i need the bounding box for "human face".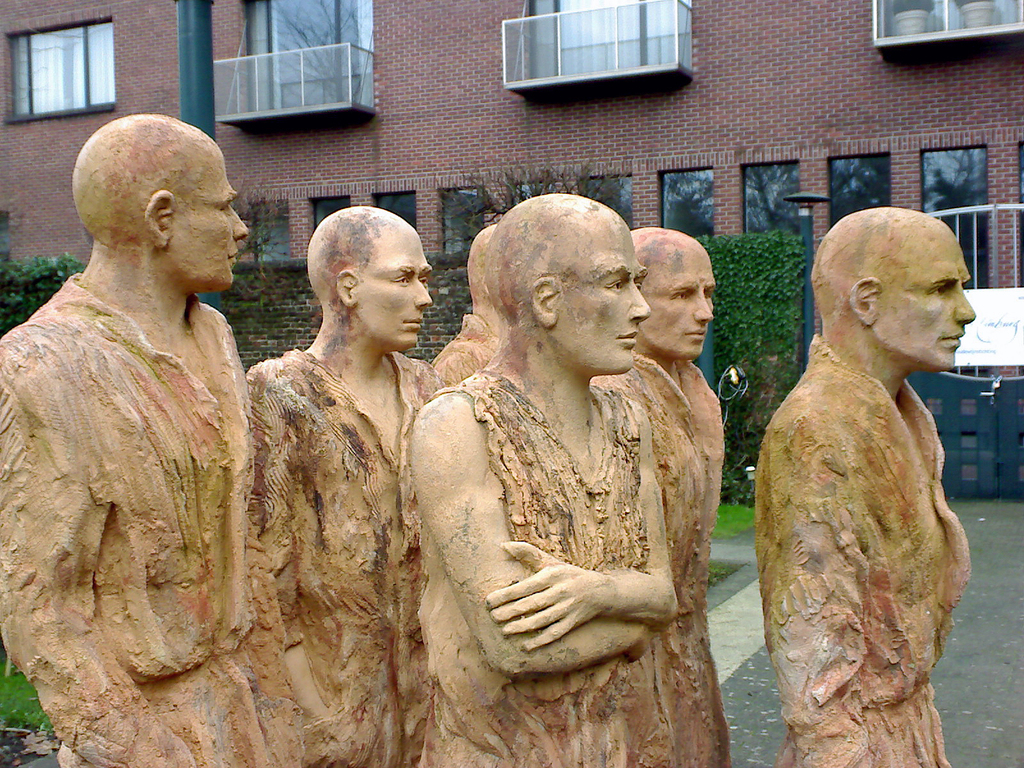
Here it is: (left=646, top=248, right=713, bottom=356).
